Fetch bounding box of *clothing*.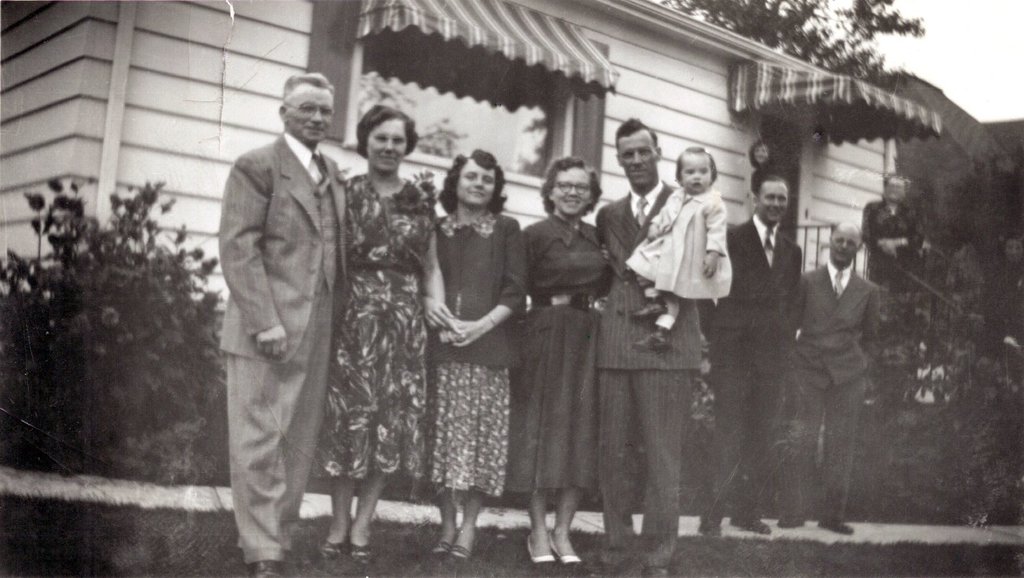
Bbox: region(315, 174, 433, 473).
